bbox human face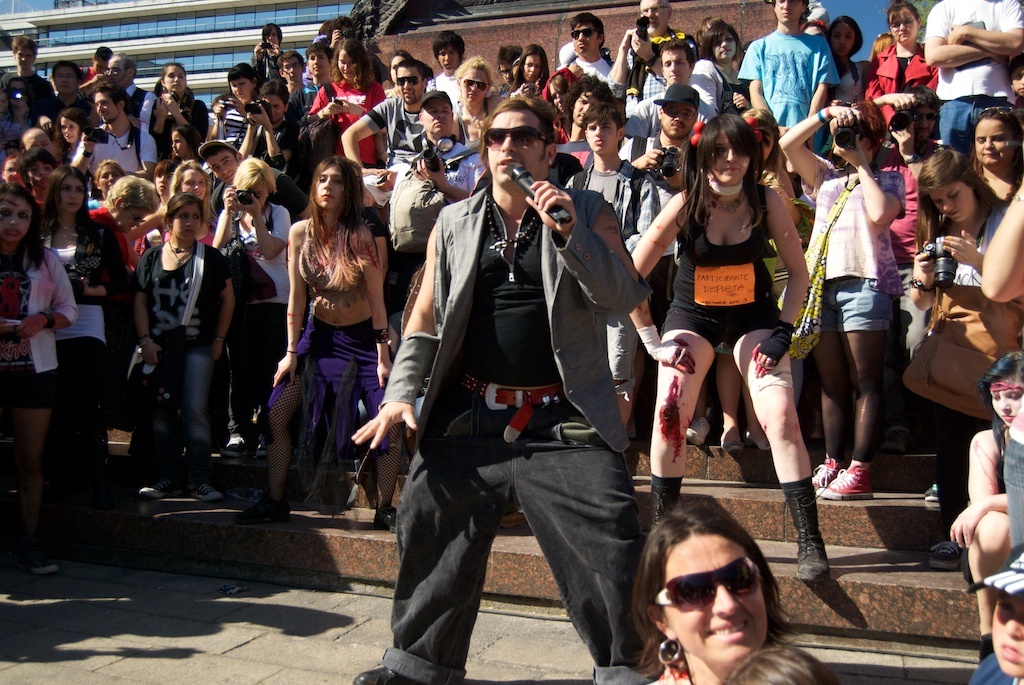
{"left": 638, "top": 0, "right": 666, "bottom": 32}
